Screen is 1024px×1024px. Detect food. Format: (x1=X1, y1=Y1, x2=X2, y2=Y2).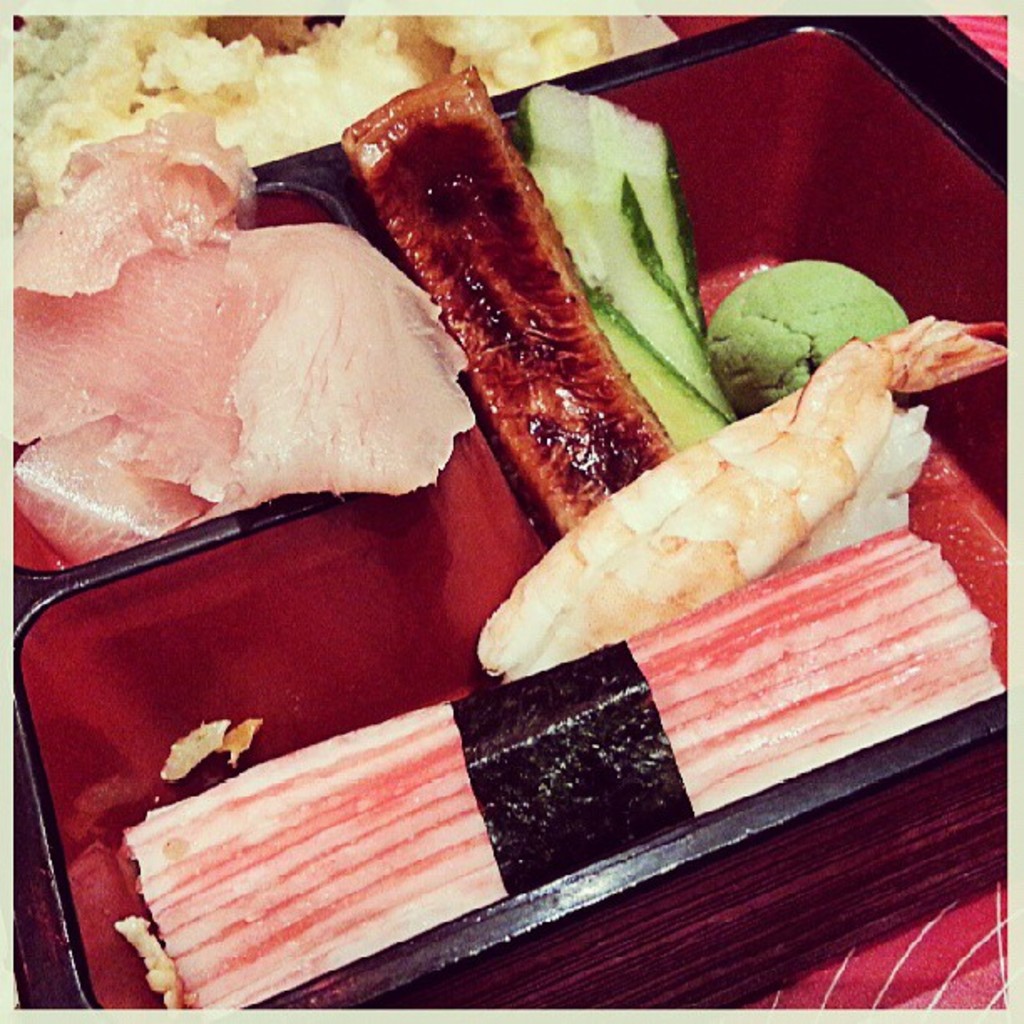
(x1=64, y1=174, x2=480, y2=535).
